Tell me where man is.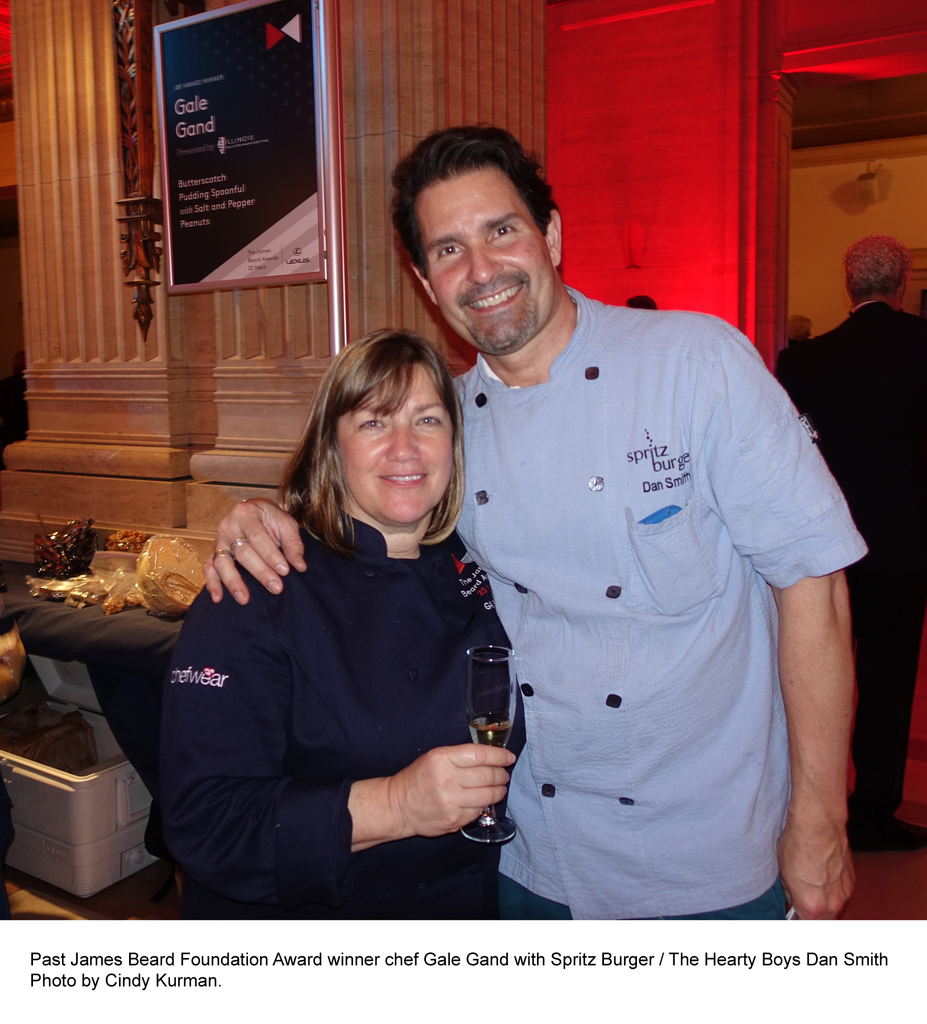
man is at BBox(204, 124, 867, 923).
